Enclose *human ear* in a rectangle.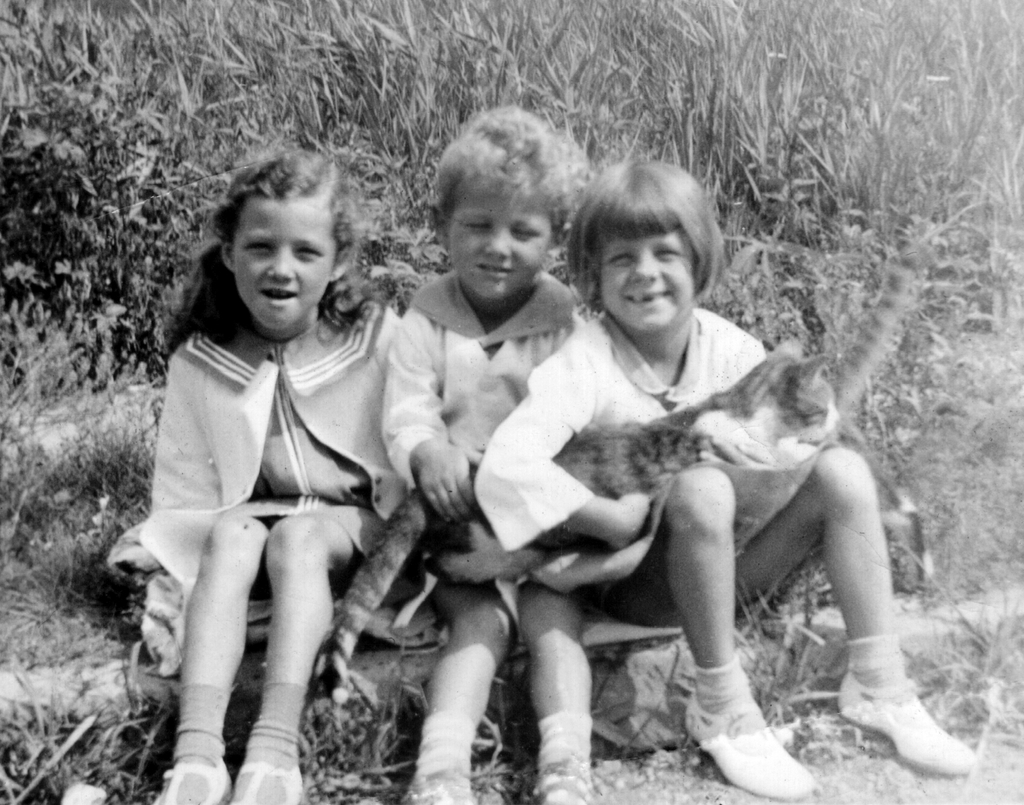
bbox=(222, 239, 235, 273).
